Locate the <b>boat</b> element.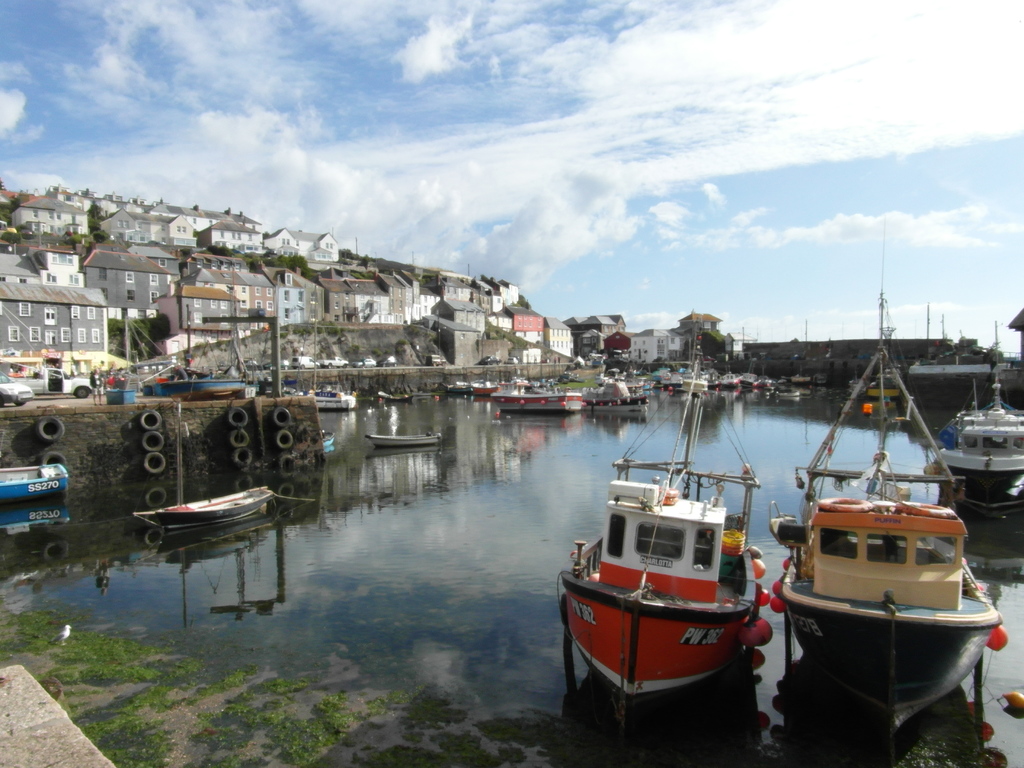
Element bbox: BBox(489, 380, 582, 414).
